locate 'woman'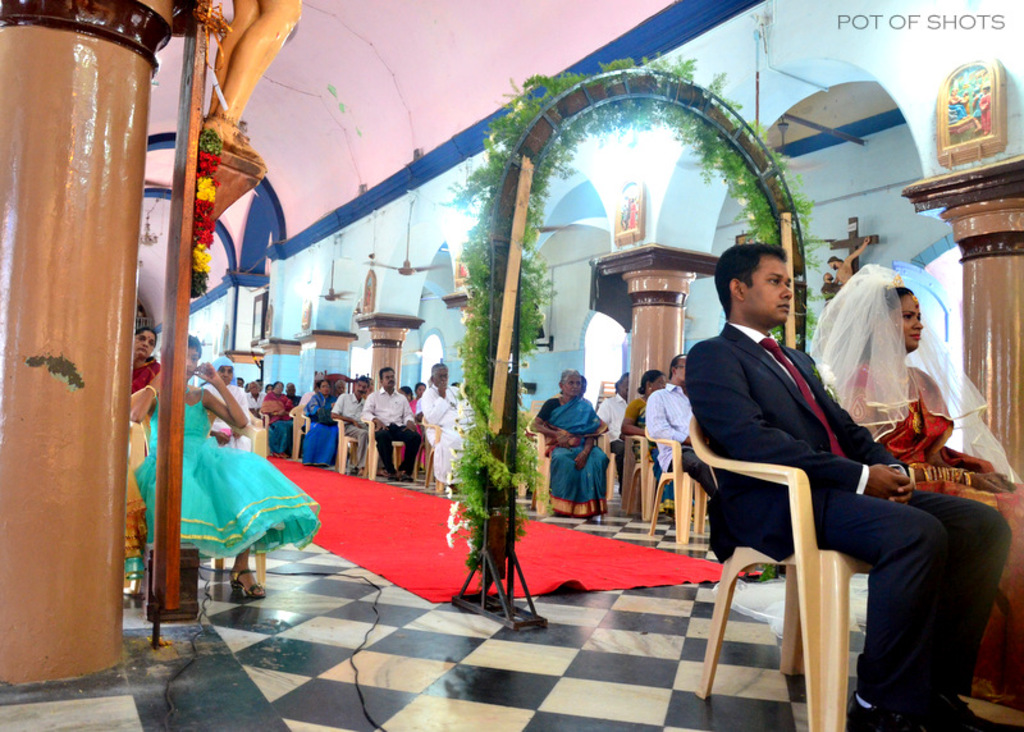
rect(302, 379, 339, 467)
